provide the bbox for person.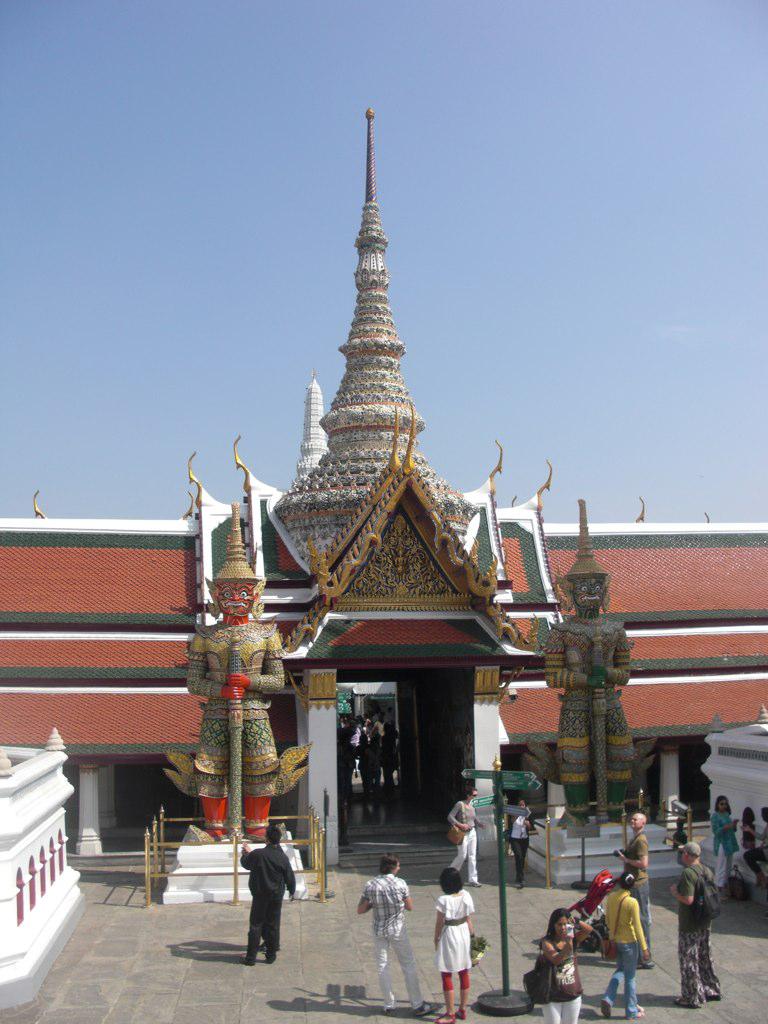
[left=709, top=796, right=735, bottom=874].
